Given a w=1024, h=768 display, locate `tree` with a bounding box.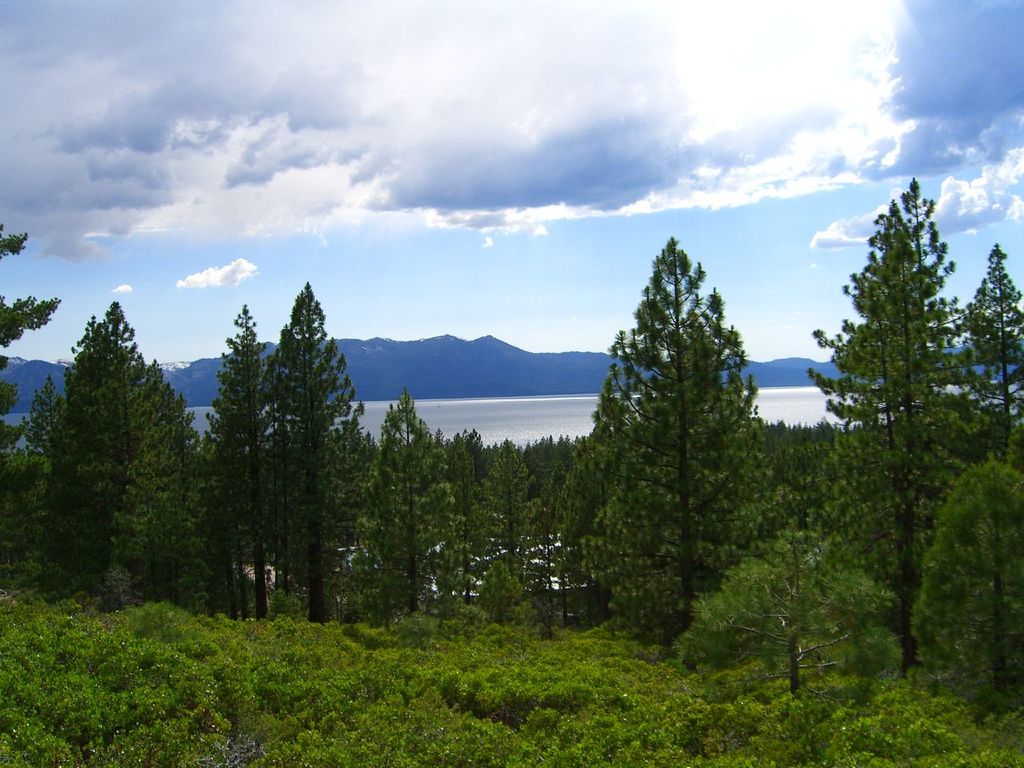
Located: 518, 438, 585, 490.
